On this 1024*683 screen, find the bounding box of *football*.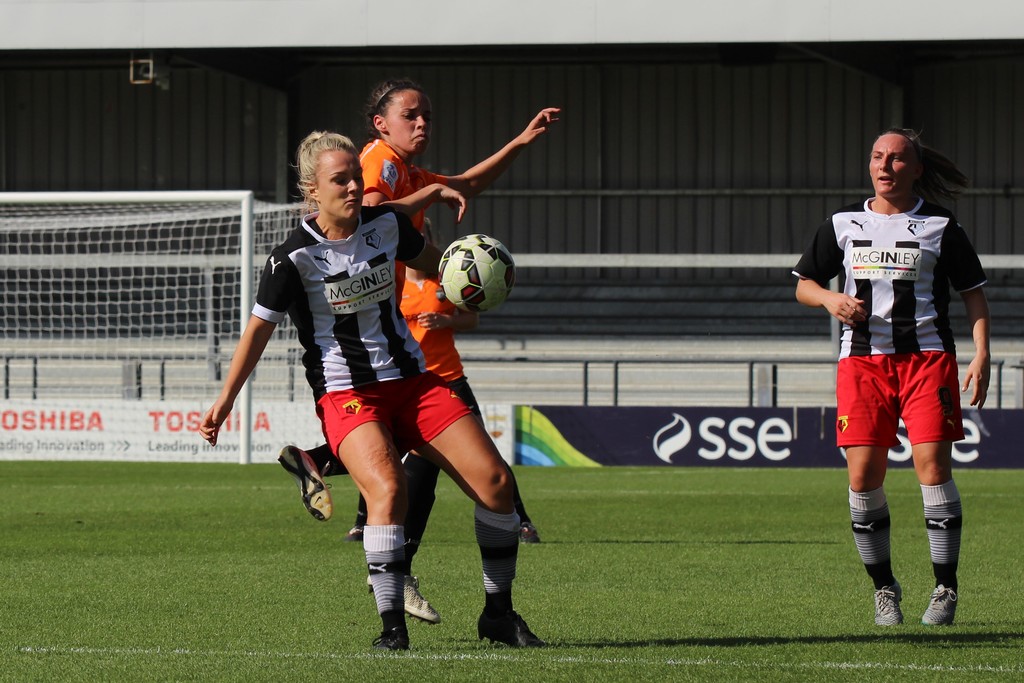
Bounding box: 435:234:517:310.
